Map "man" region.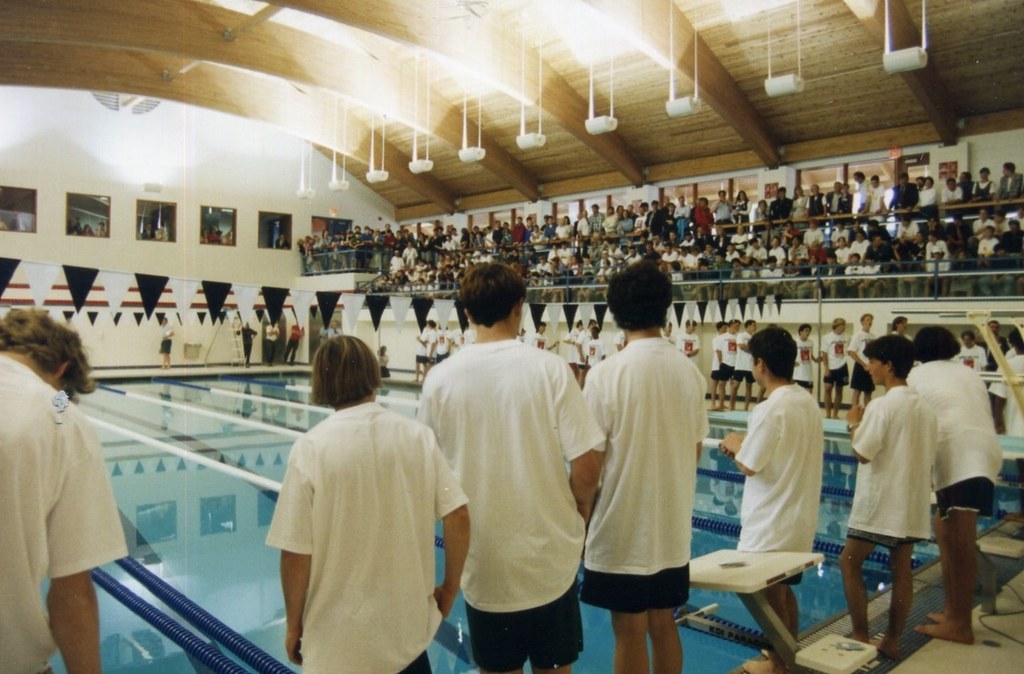
Mapped to <bbox>981, 319, 1010, 402</bbox>.
